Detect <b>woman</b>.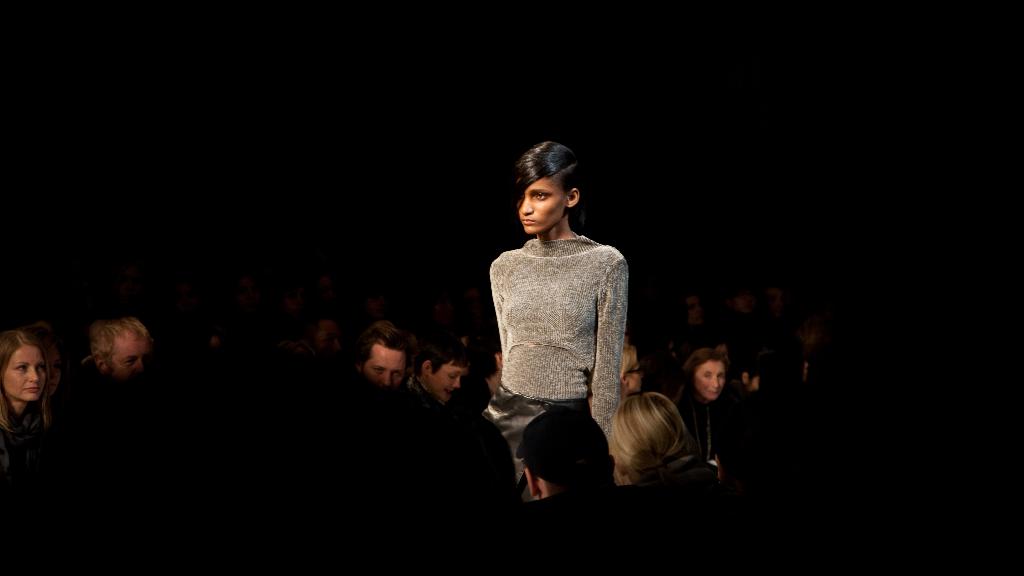
Detected at [x1=483, y1=145, x2=621, y2=500].
